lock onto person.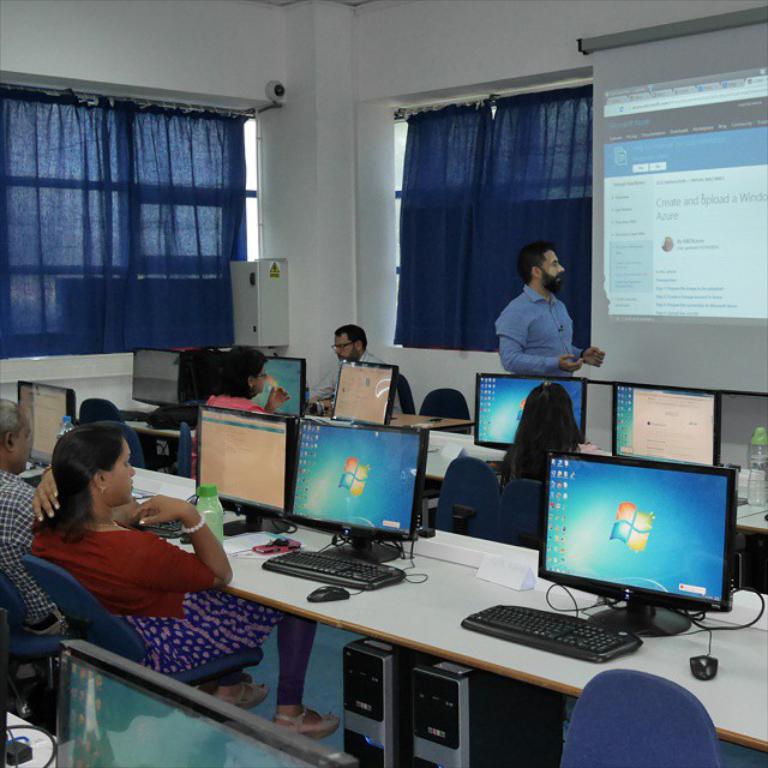
Locked: (x1=492, y1=380, x2=602, y2=497).
